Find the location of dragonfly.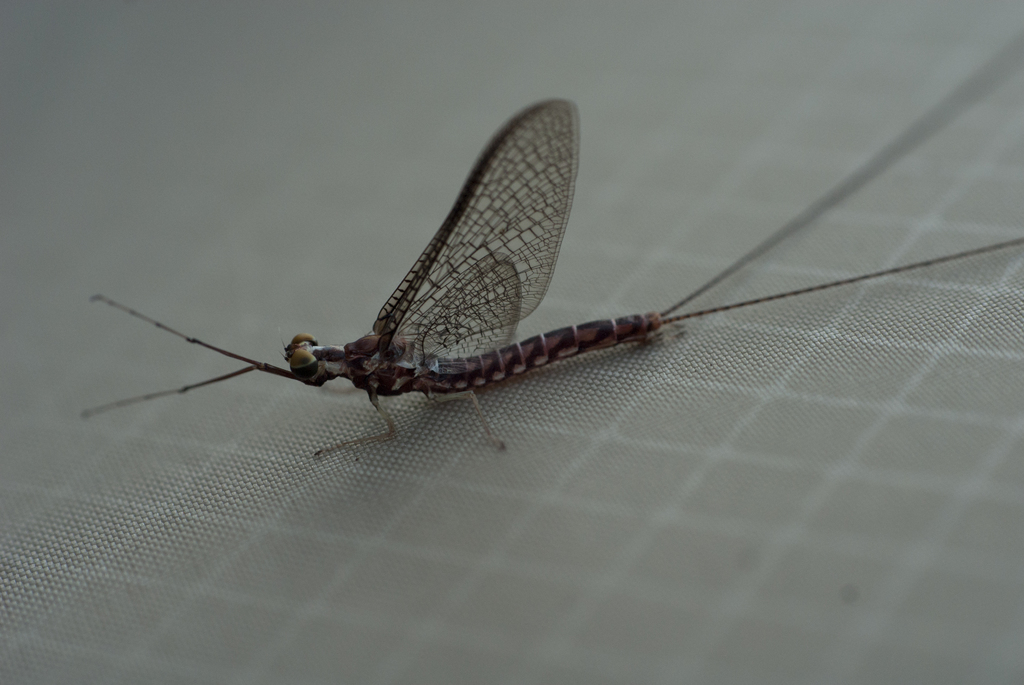
Location: BBox(82, 100, 677, 451).
